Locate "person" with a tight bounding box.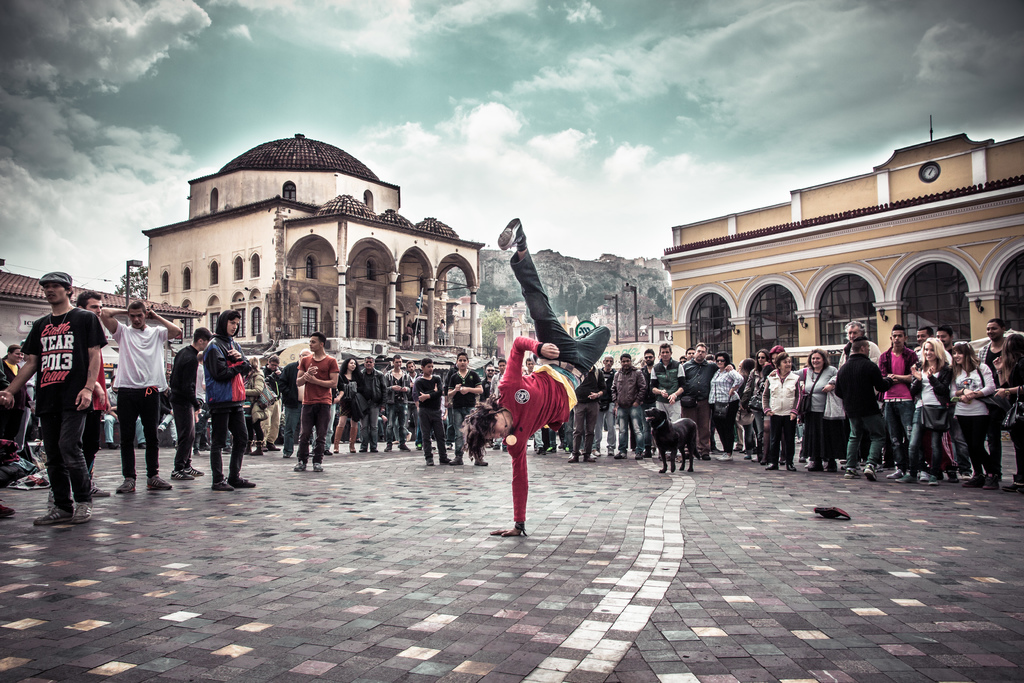
(left=524, top=356, right=534, bottom=375).
